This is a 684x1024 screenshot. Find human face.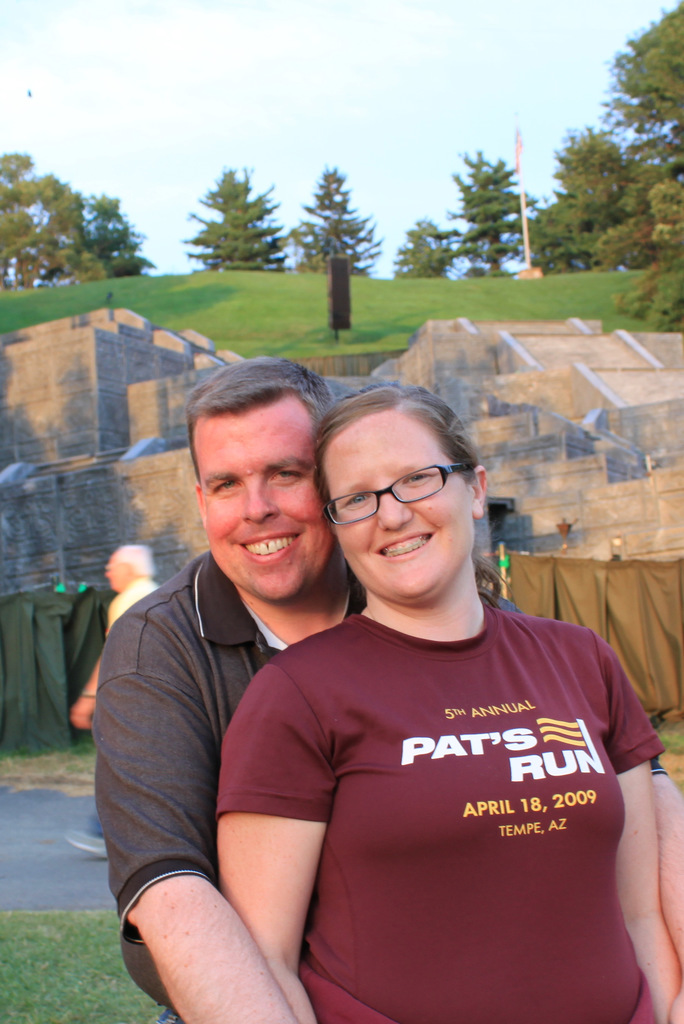
Bounding box: (left=107, top=548, right=122, bottom=590).
